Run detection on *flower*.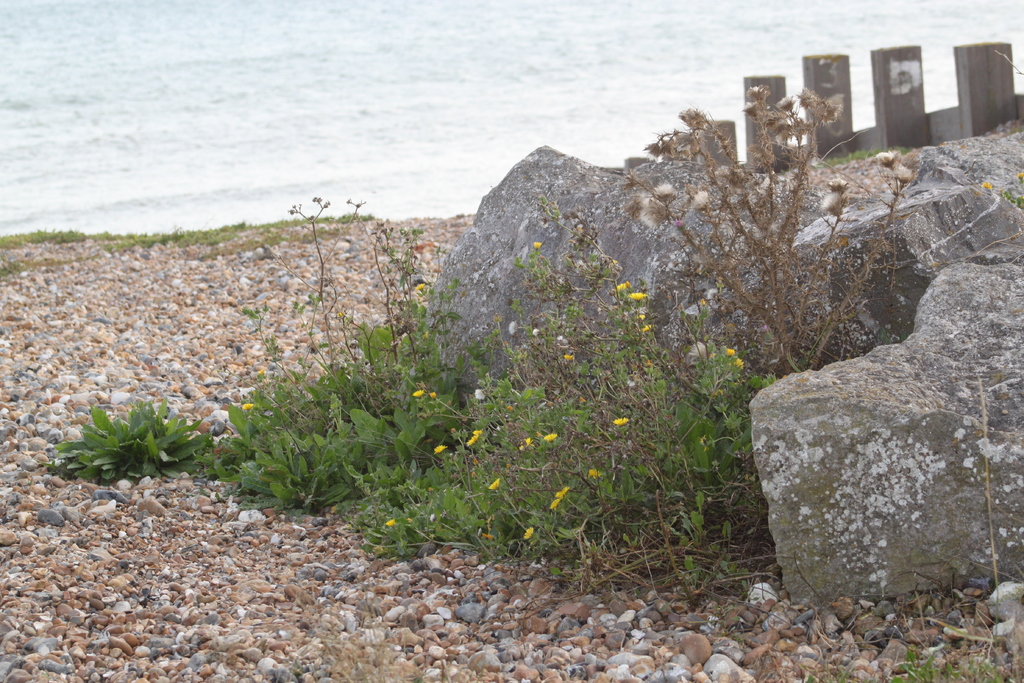
Result: select_region(876, 145, 896, 163).
